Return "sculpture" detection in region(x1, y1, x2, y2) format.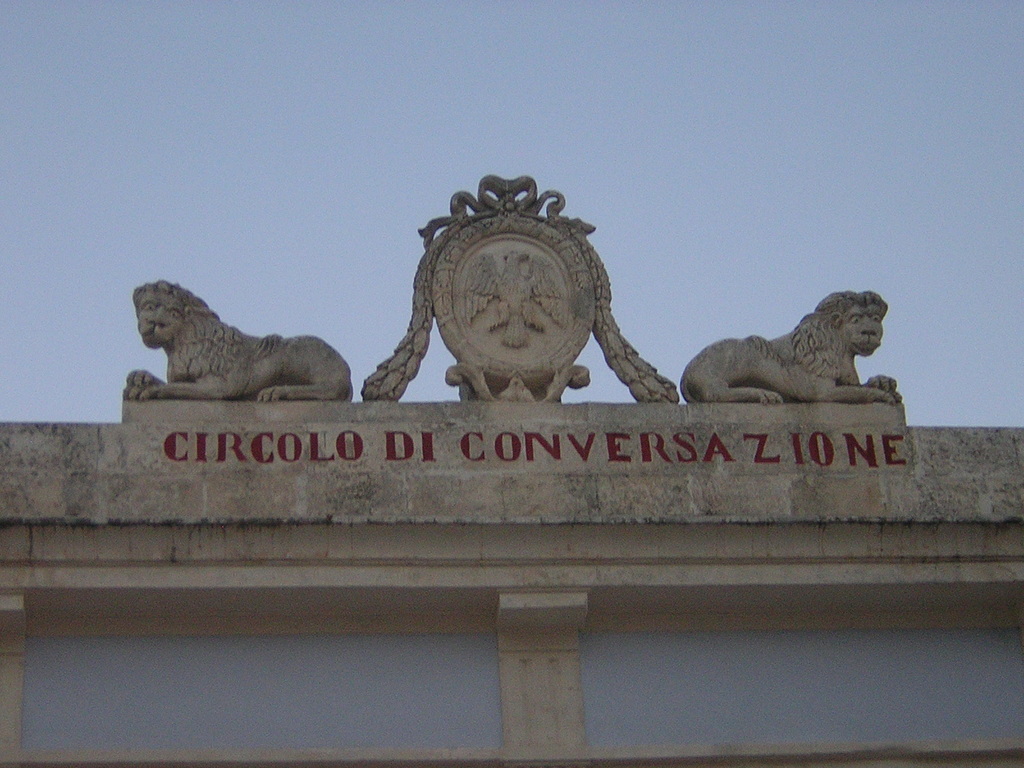
region(683, 286, 904, 405).
